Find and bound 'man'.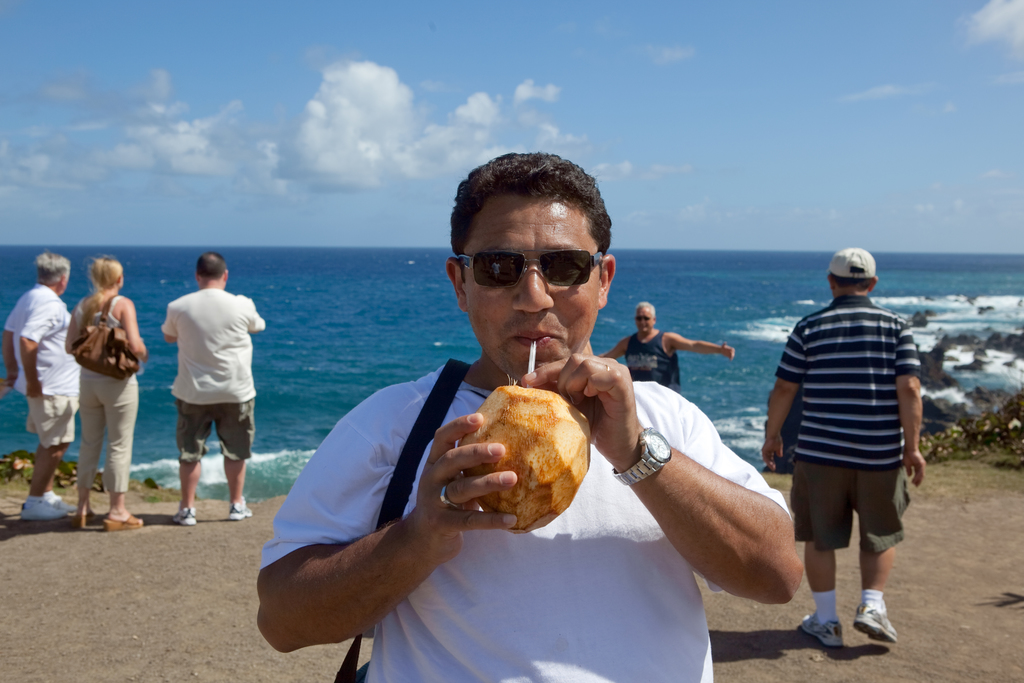
Bound: {"x1": 152, "y1": 256, "x2": 257, "y2": 541}.
